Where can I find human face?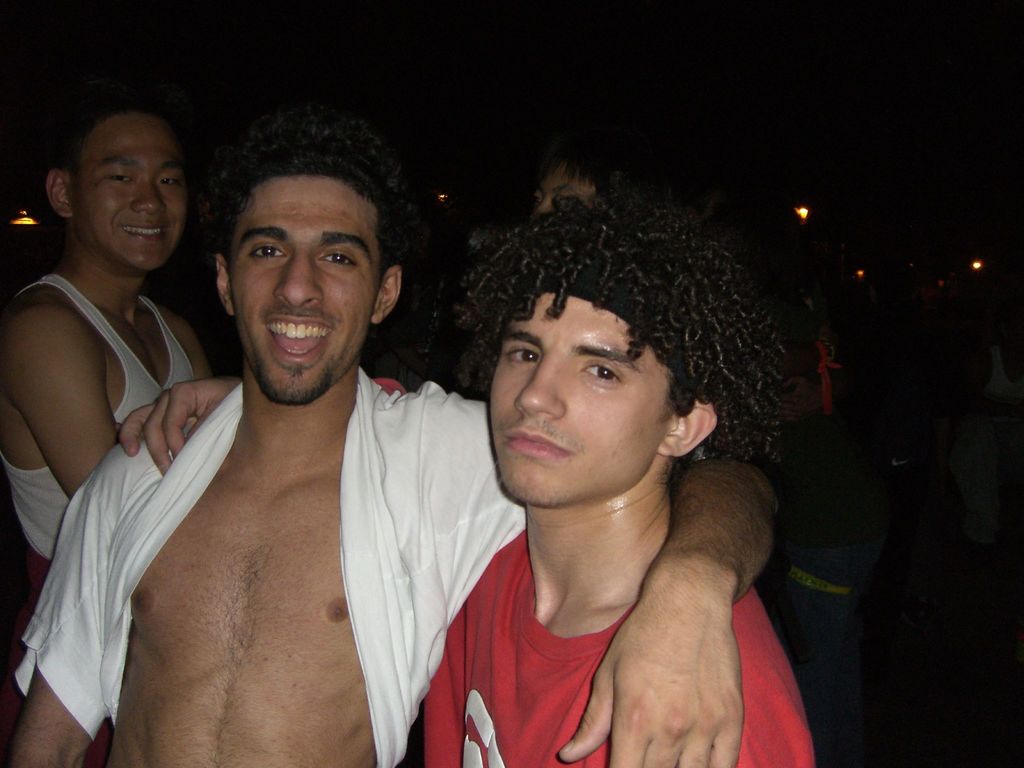
You can find it at {"x1": 226, "y1": 172, "x2": 382, "y2": 399}.
